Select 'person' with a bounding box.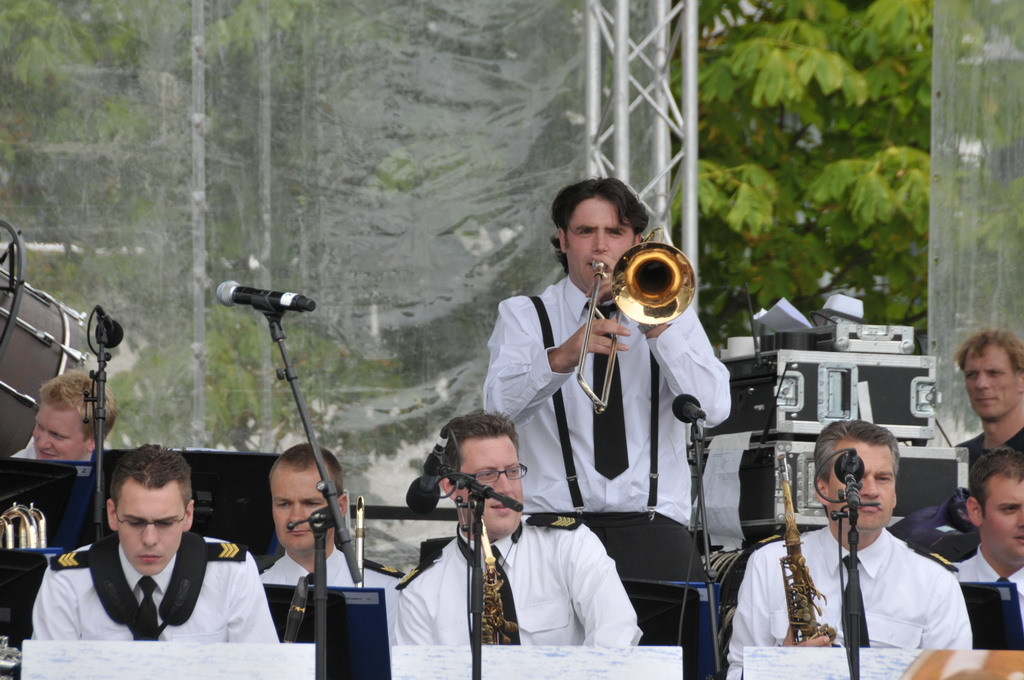
56 440 209 662.
